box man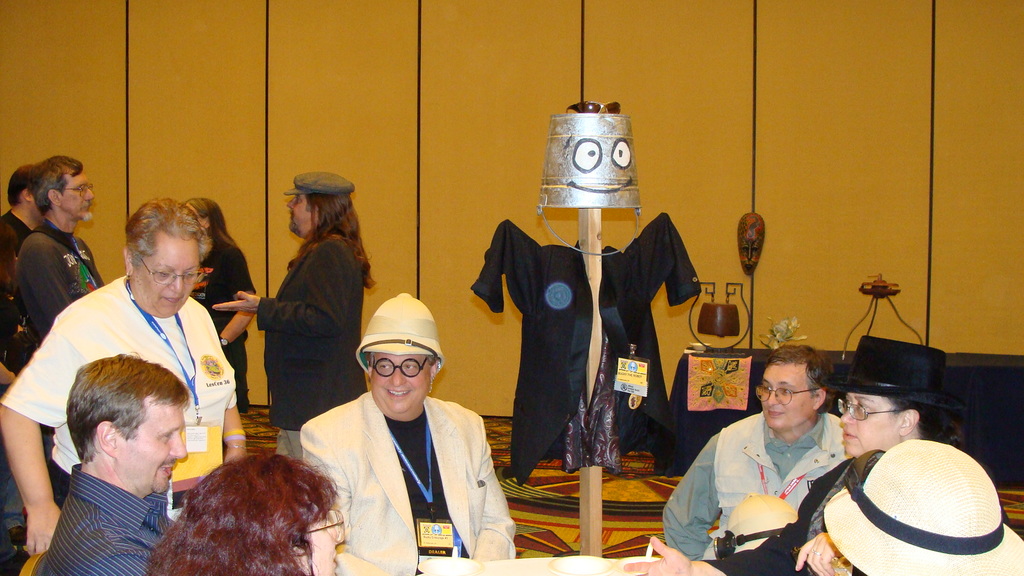
(left=303, top=292, right=518, bottom=575)
